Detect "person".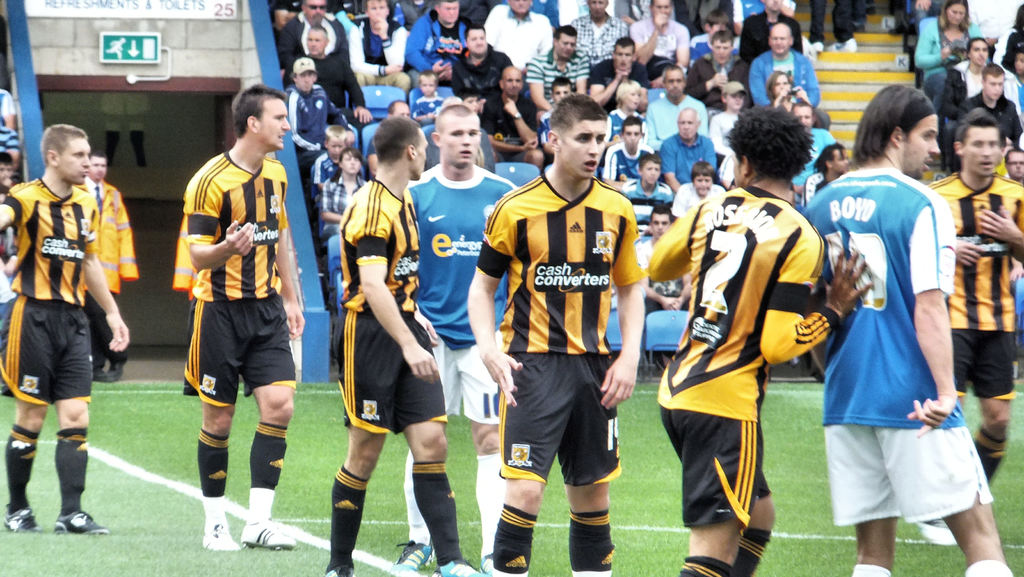
Detected at [left=346, top=0, right=409, bottom=96].
